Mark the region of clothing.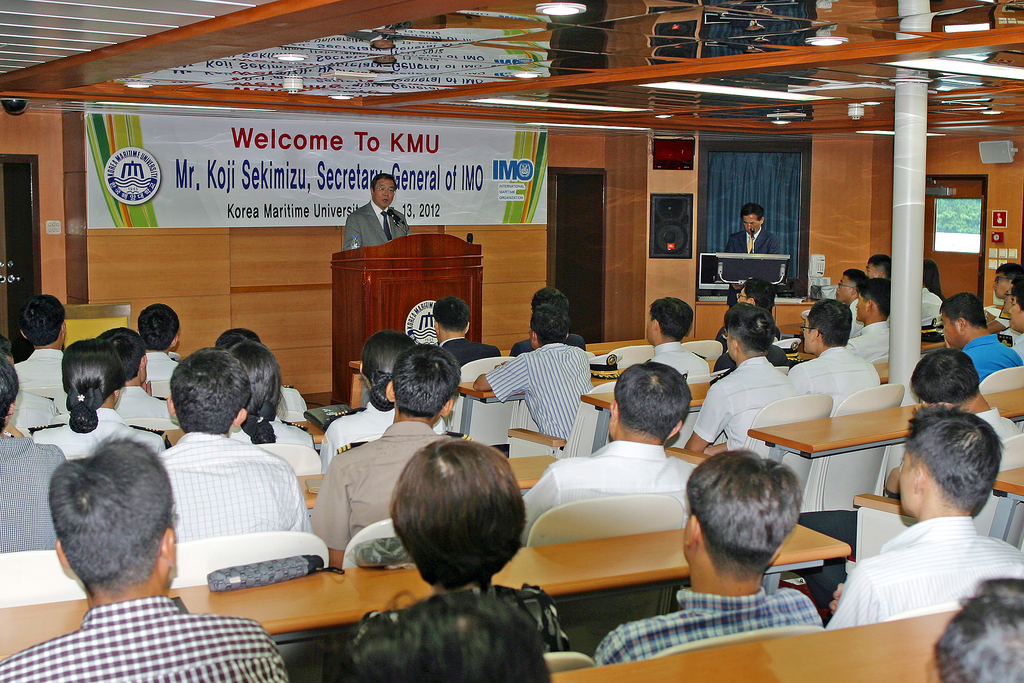
Region: Rect(435, 336, 500, 367).
